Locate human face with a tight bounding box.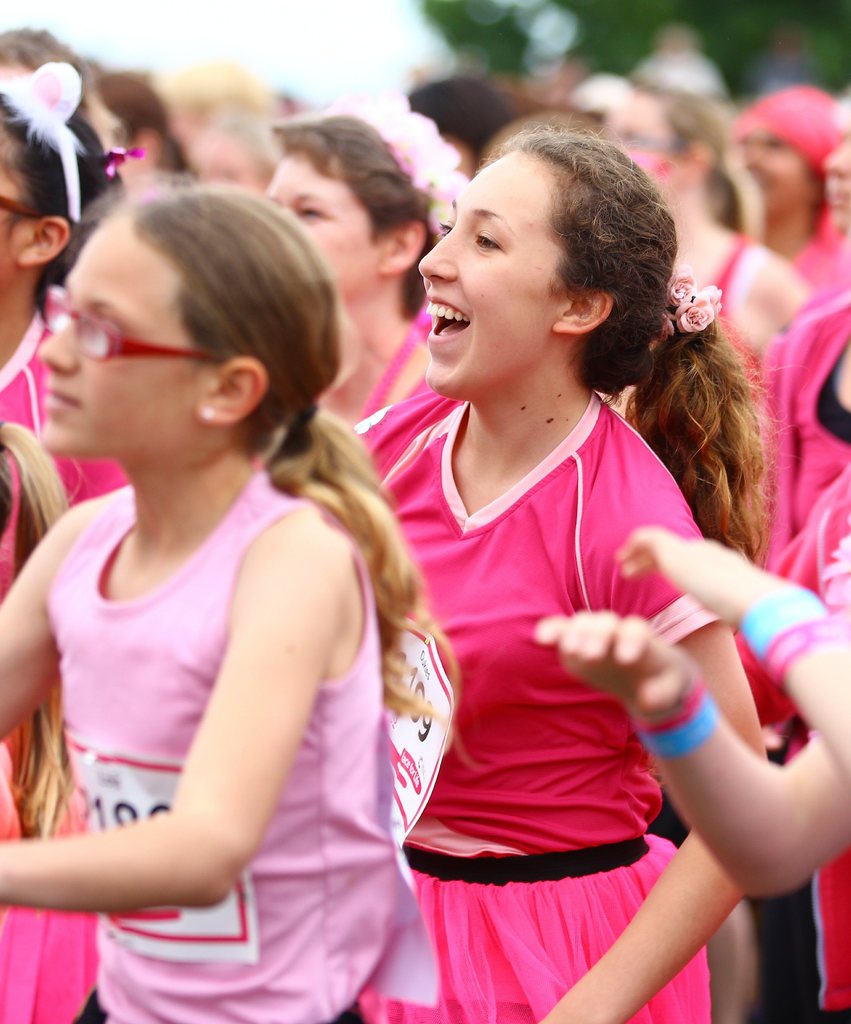
select_region(825, 124, 850, 232).
